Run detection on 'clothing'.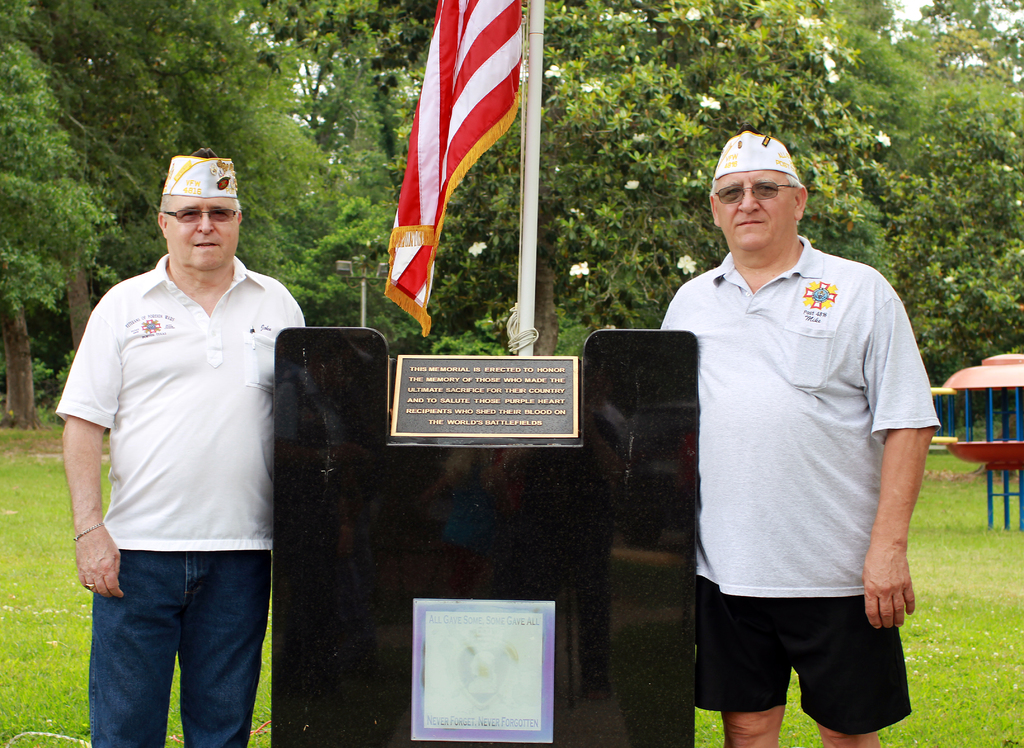
Result: <region>660, 192, 933, 719</region>.
